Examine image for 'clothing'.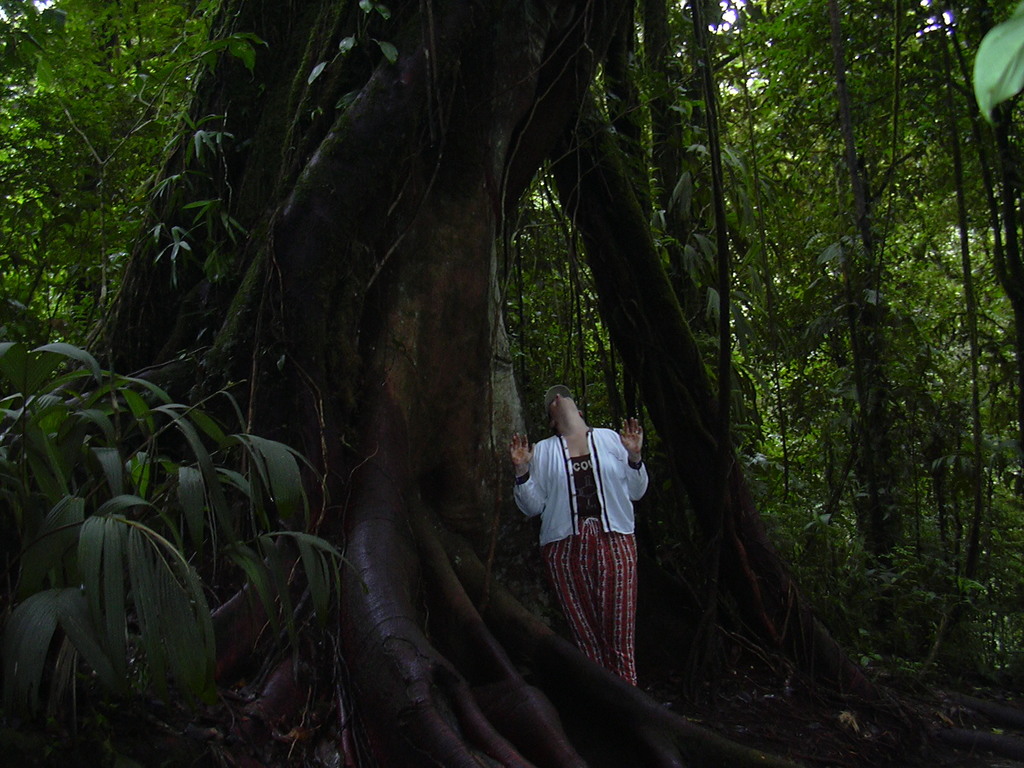
Examination result: region(520, 397, 643, 650).
